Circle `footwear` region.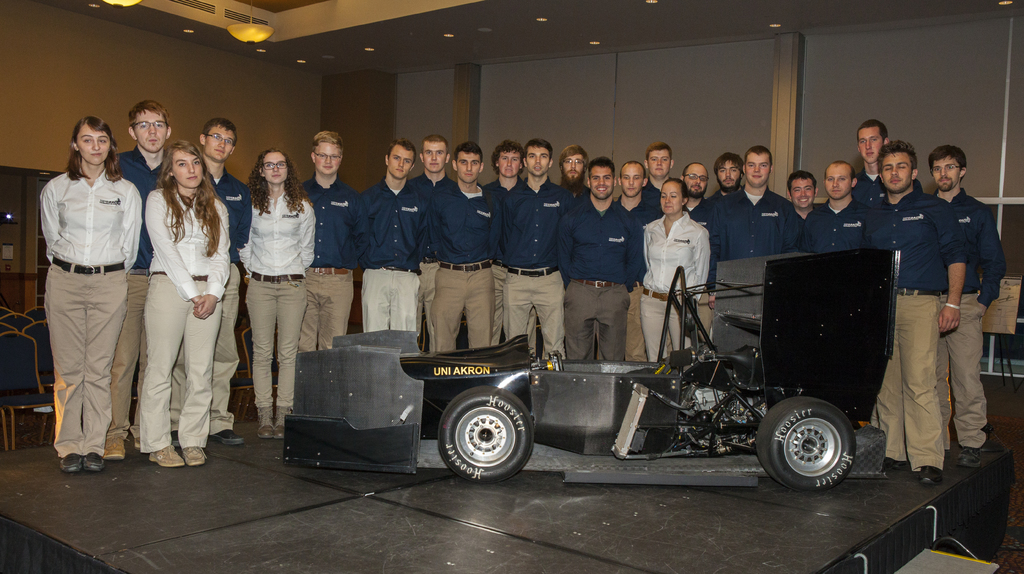
Region: [left=62, top=454, right=77, bottom=471].
